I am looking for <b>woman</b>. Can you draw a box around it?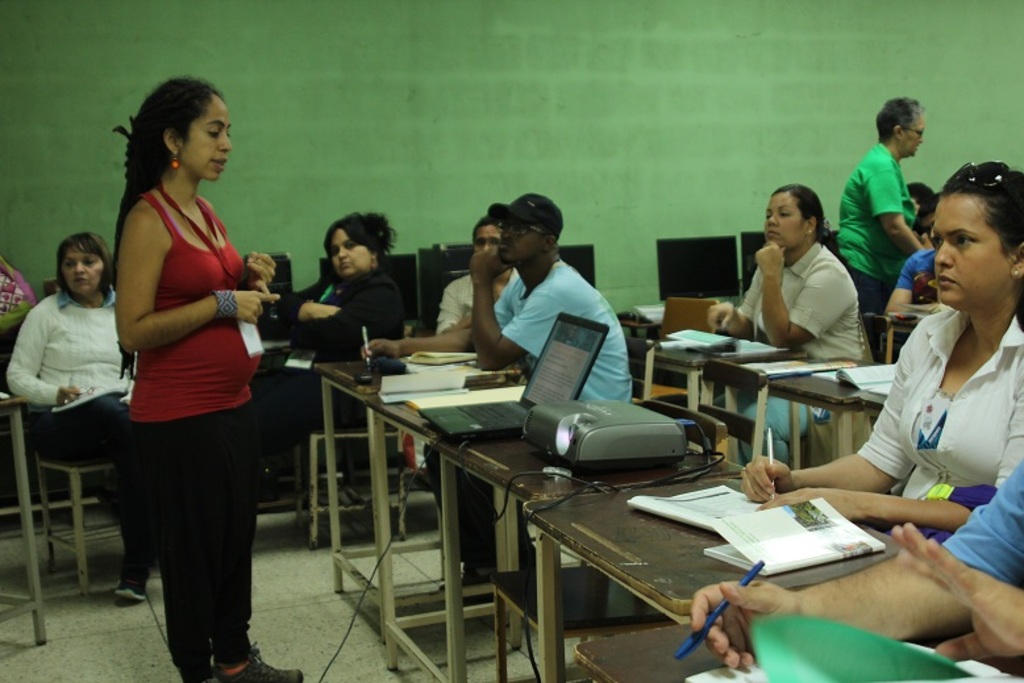
Sure, the bounding box is crop(265, 212, 408, 490).
